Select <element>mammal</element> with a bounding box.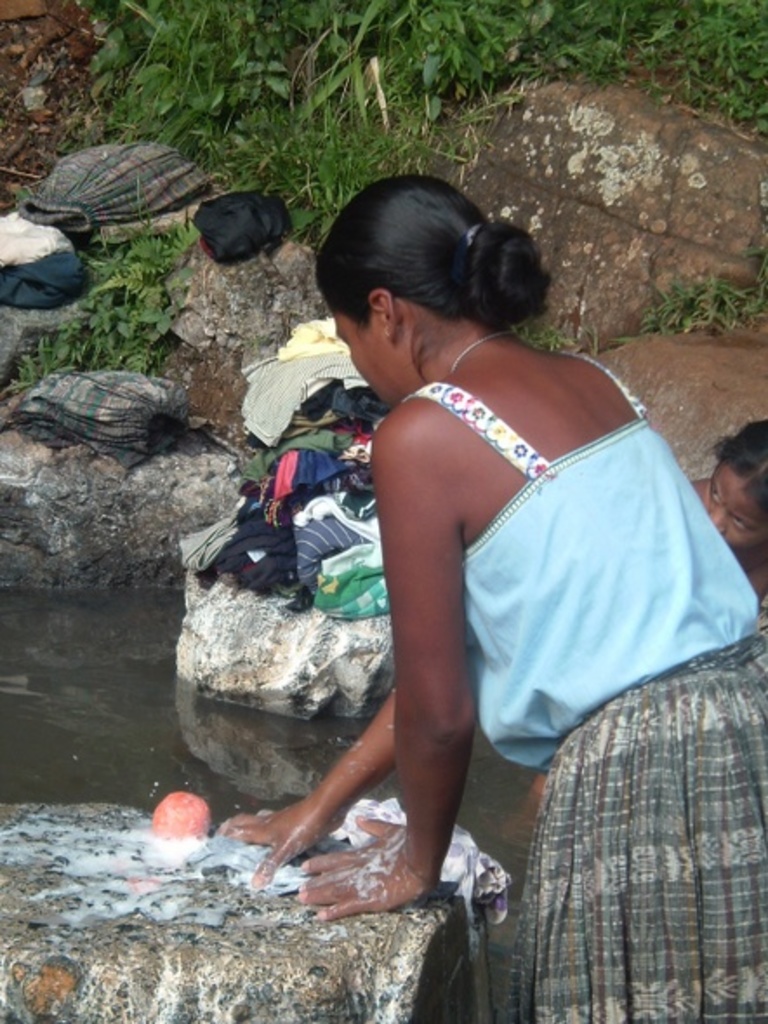
locate(685, 410, 766, 621).
